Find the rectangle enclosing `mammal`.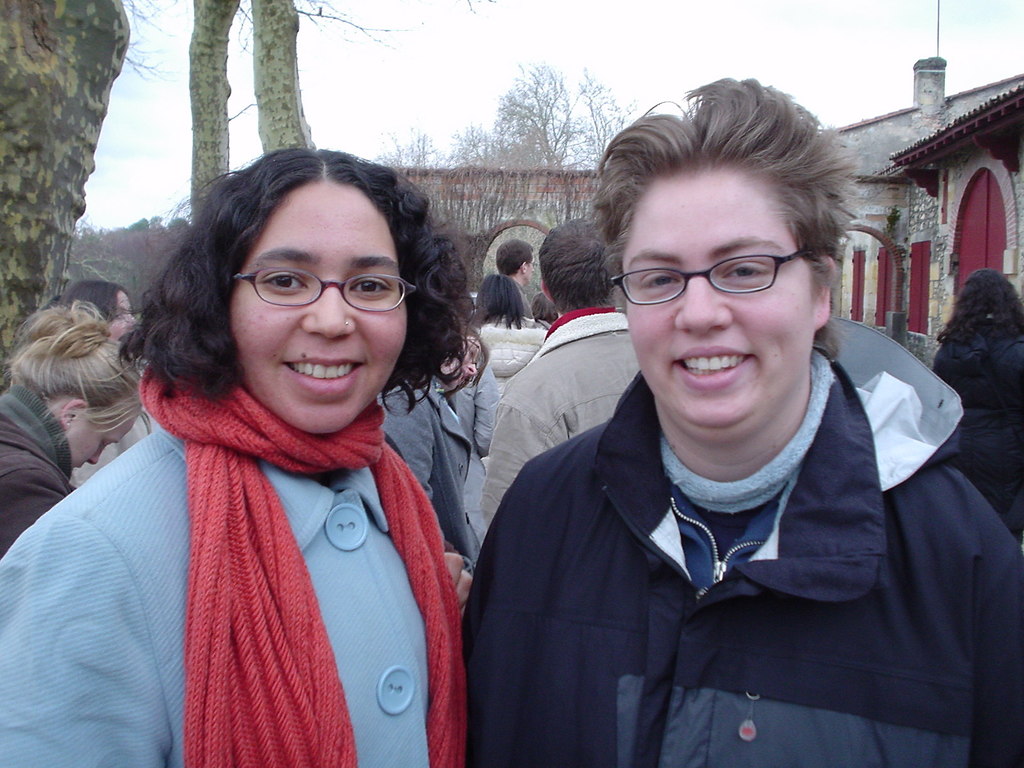
{"x1": 479, "y1": 216, "x2": 637, "y2": 527}.
